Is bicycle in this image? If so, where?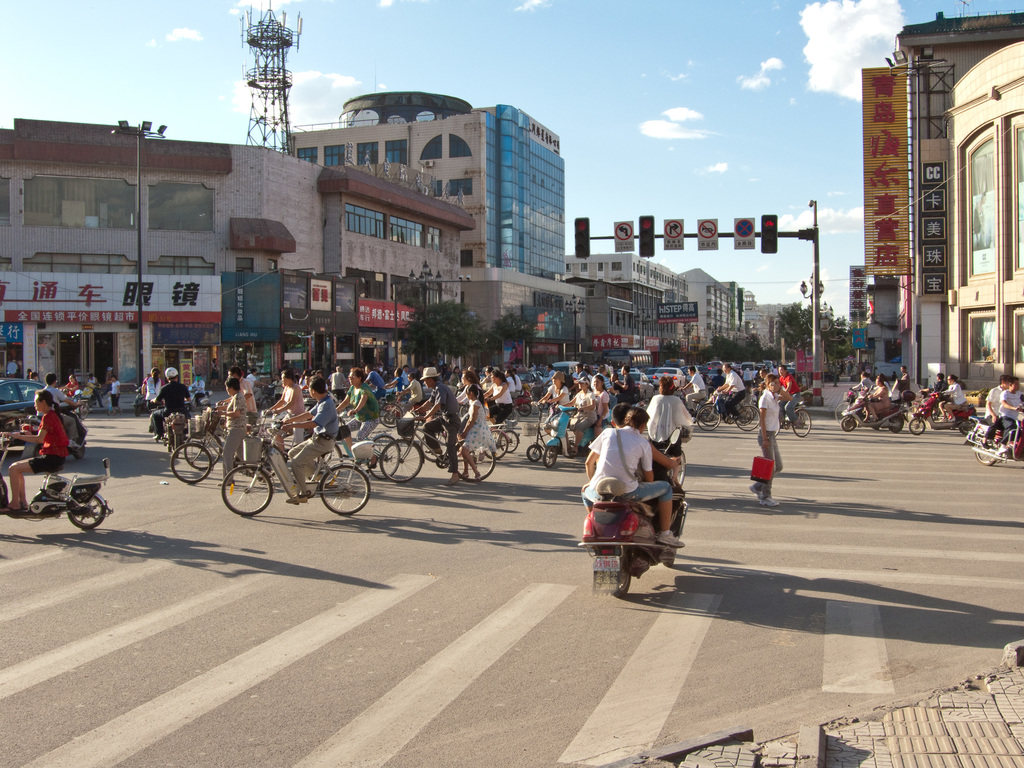
Yes, at (169, 406, 283, 494).
